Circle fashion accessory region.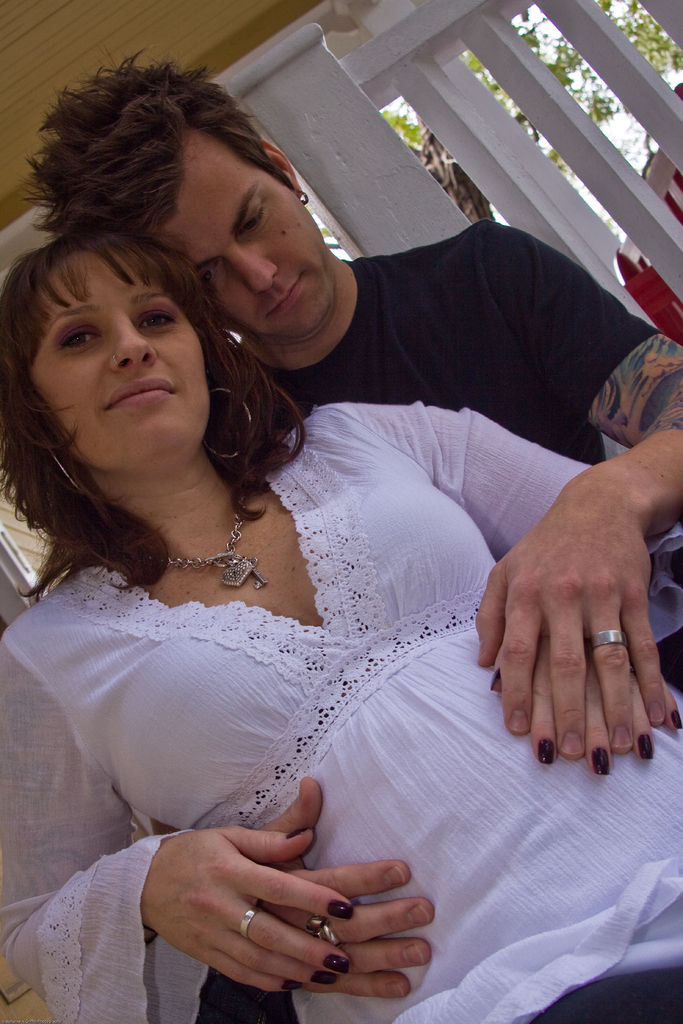
Region: {"left": 43, "top": 440, "right": 80, "bottom": 495}.
